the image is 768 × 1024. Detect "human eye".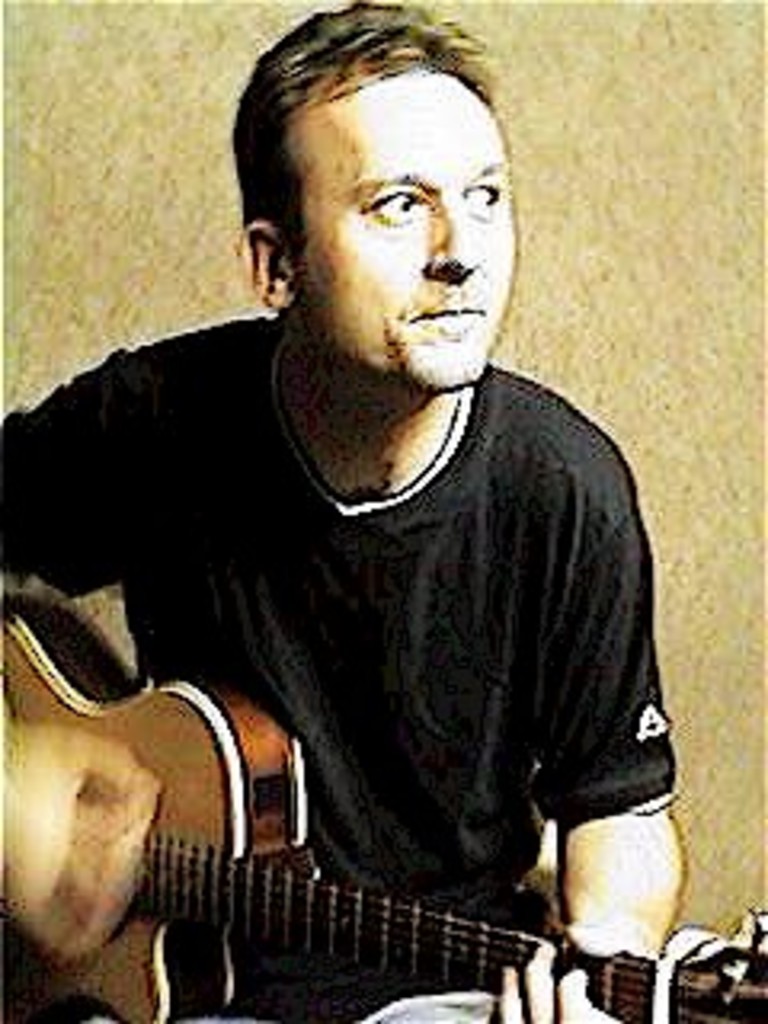
Detection: bbox(346, 157, 451, 237).
